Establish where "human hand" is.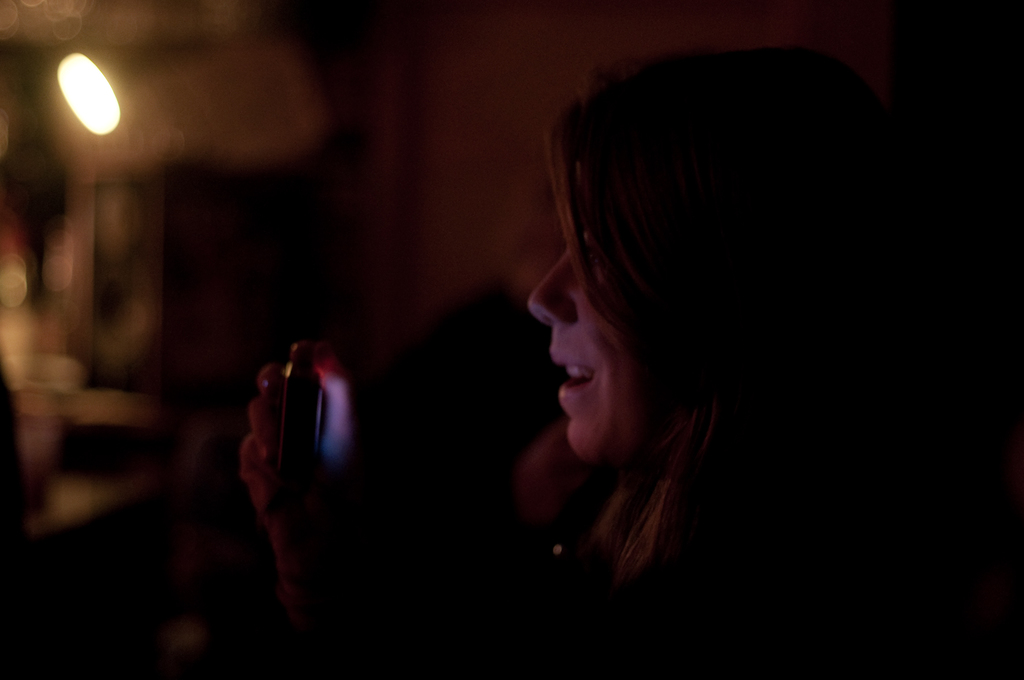
Established at <bbox>215, 355, 359, 566</bbox>.
